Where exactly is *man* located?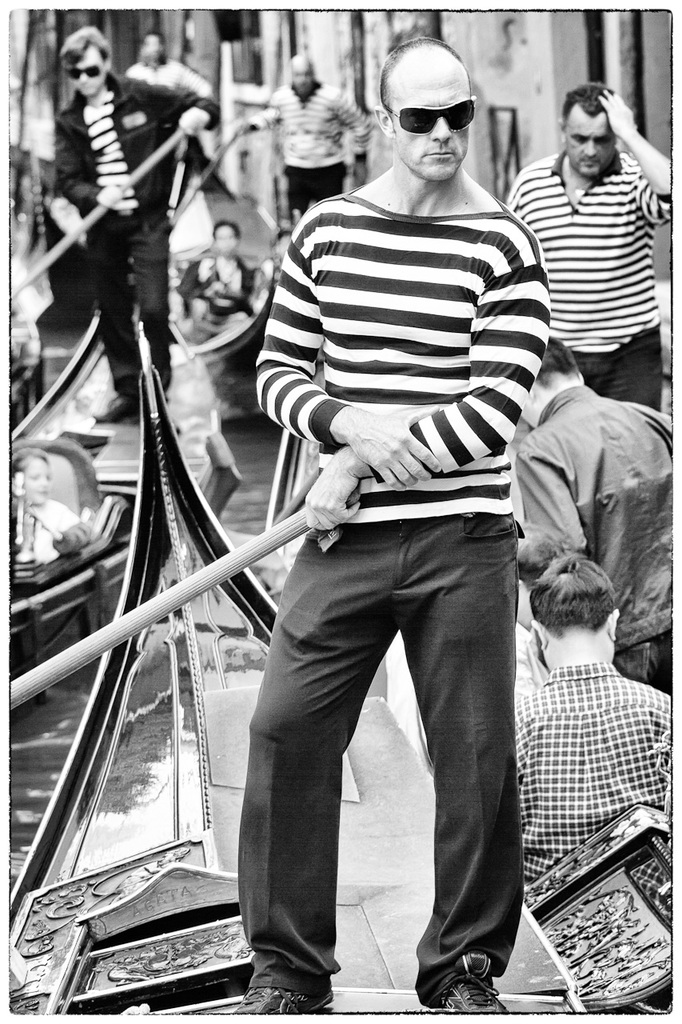
Its bounding box is <bbox>46, 14, 219, 424</bbox>.
